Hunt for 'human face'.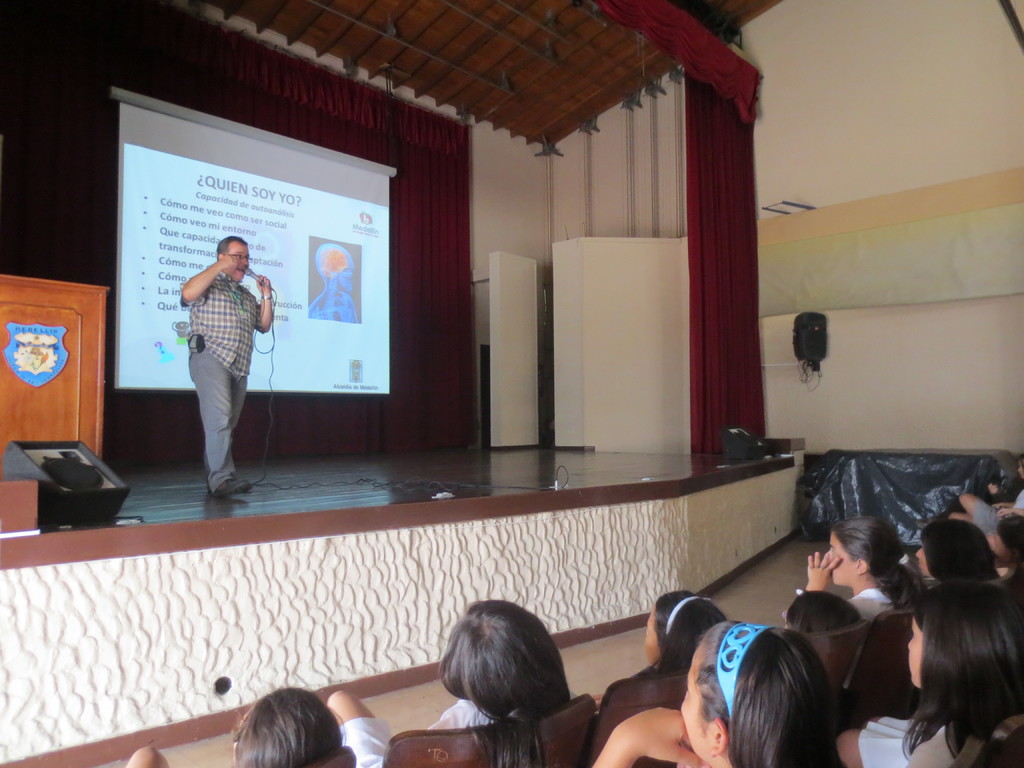
Hunted down at 834,531,858,586.
